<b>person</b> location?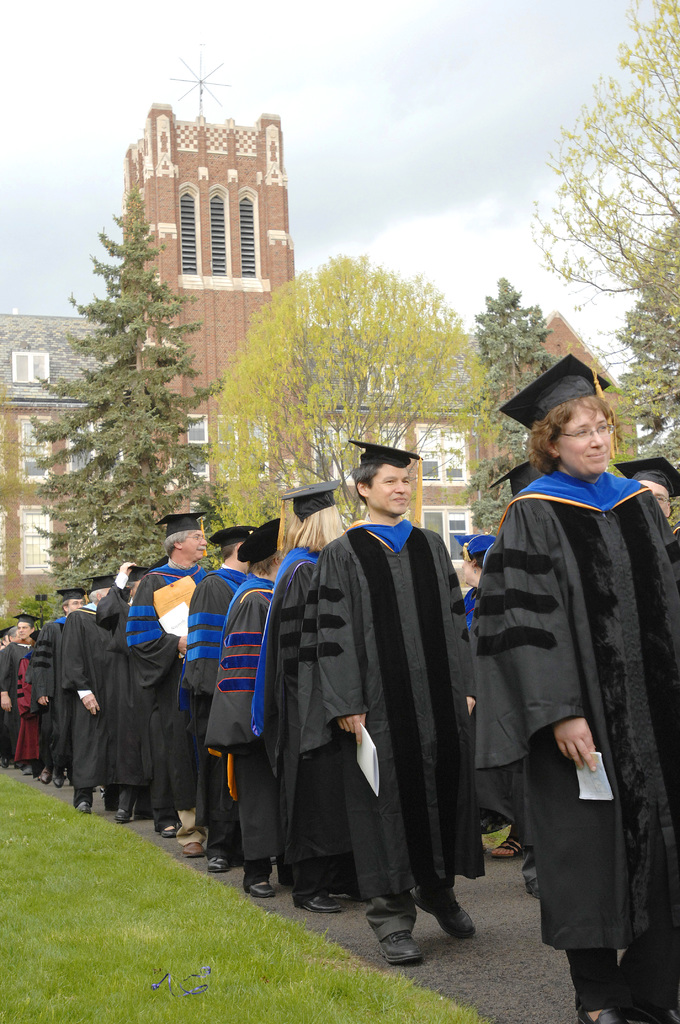
[left=63, top=570, right=120, bottom=823]
